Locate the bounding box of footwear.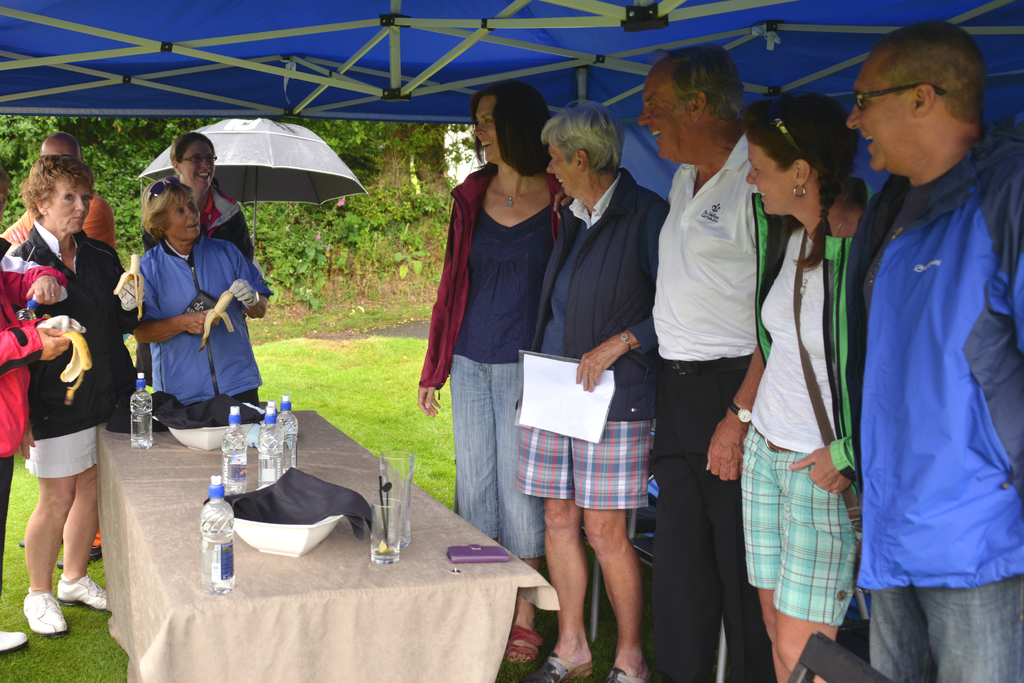
Bounding box: (0, 626, 27, 651).
